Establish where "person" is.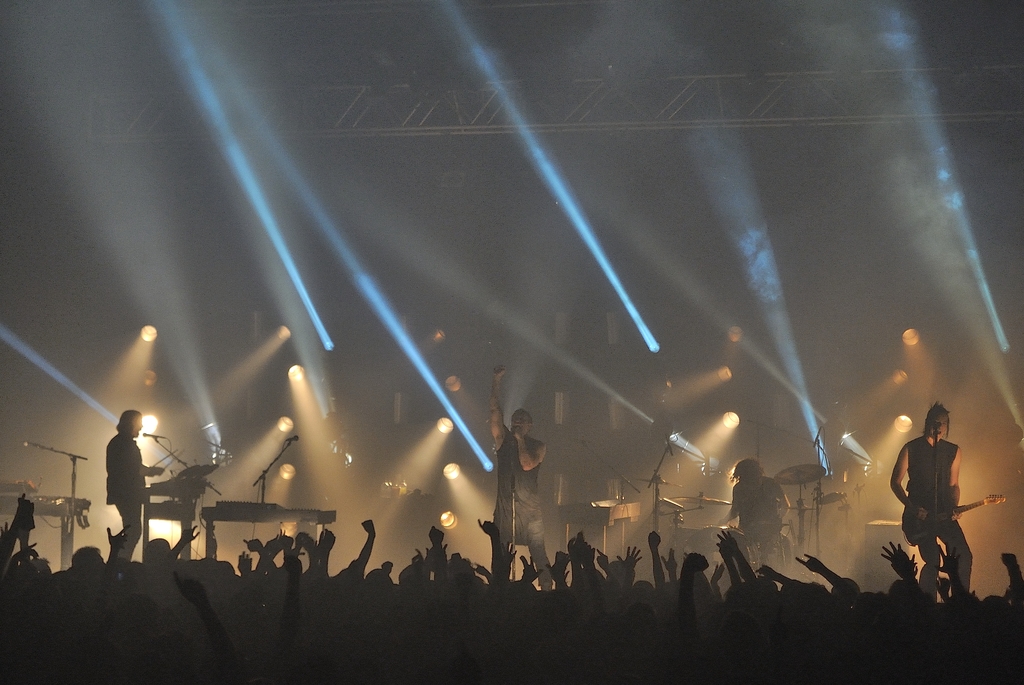
Established at 716 453 780 568.
